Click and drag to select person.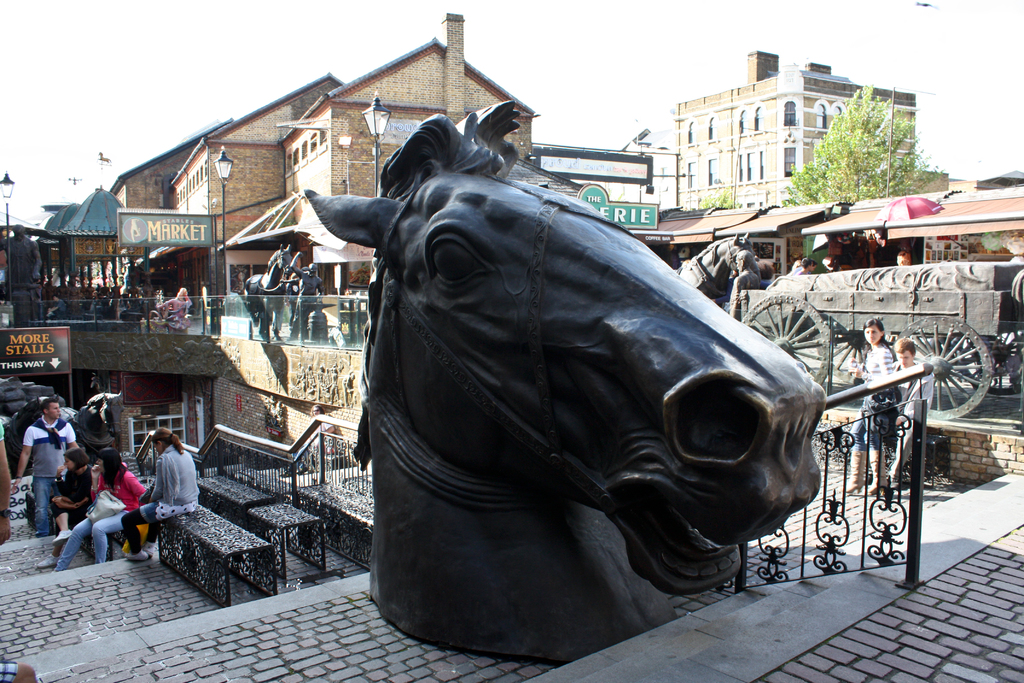
Selection: Rect(165, 288, 194, 328).
